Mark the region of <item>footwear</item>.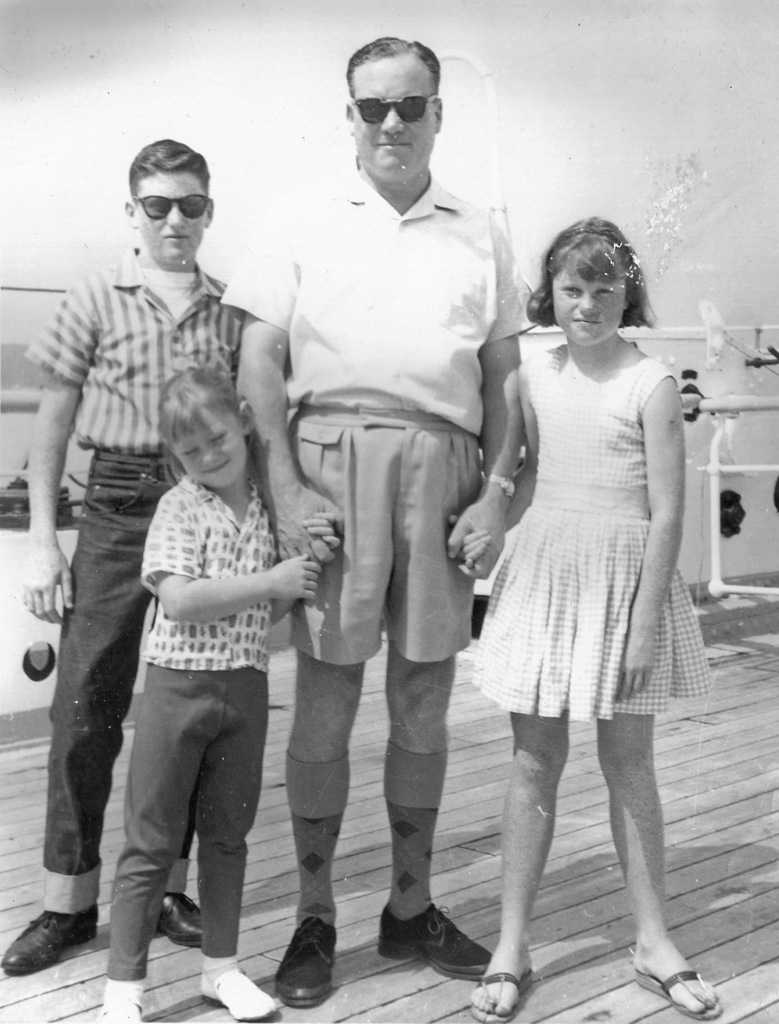
Region: x1=0 y1=904 x2=113 y2=971.
